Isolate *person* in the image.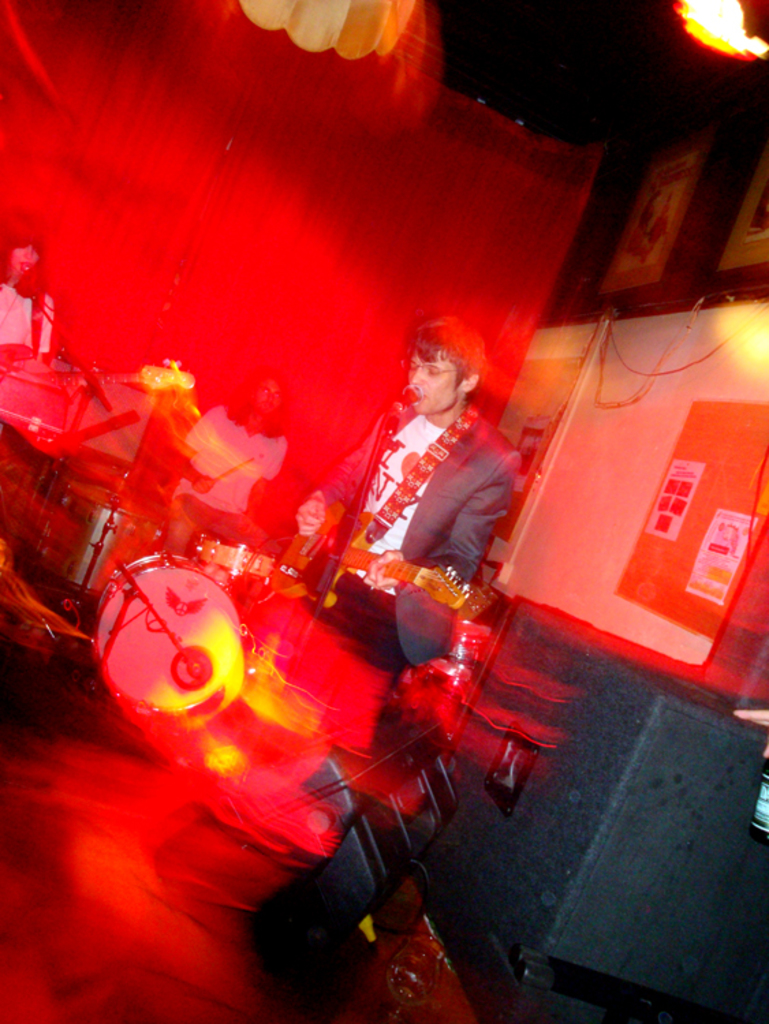
Isolated region: <region>320, 306, 516, 664</region>.
